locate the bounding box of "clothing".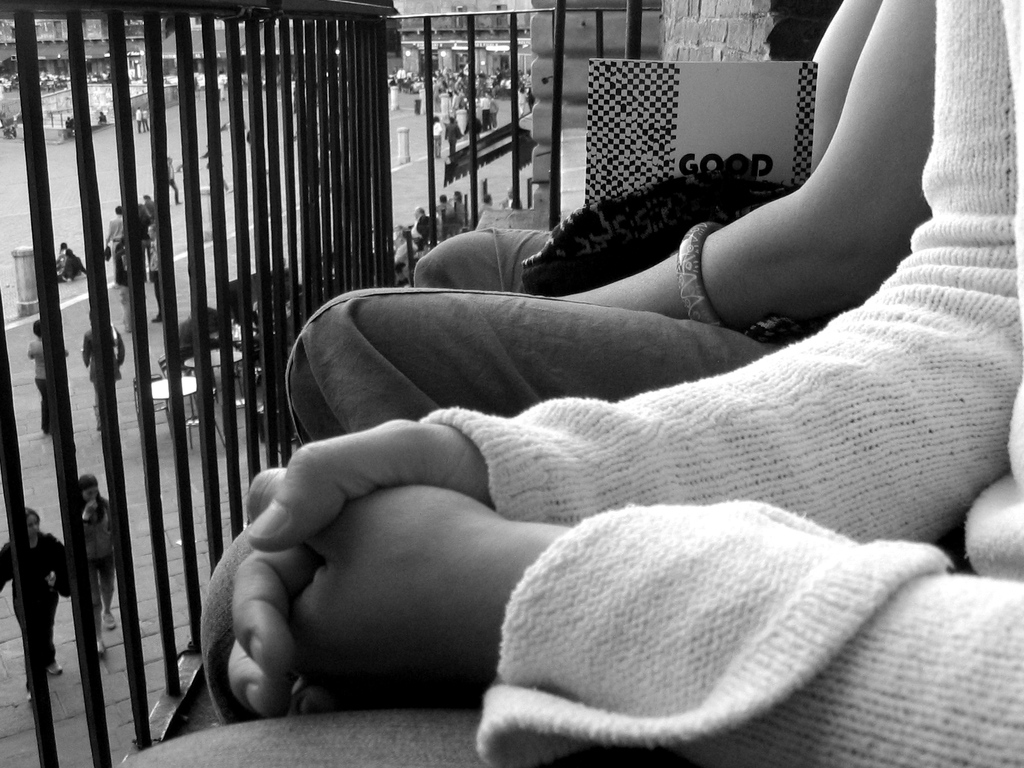
Bounding box: [left=143, top=110, right=148, bottom=132].
